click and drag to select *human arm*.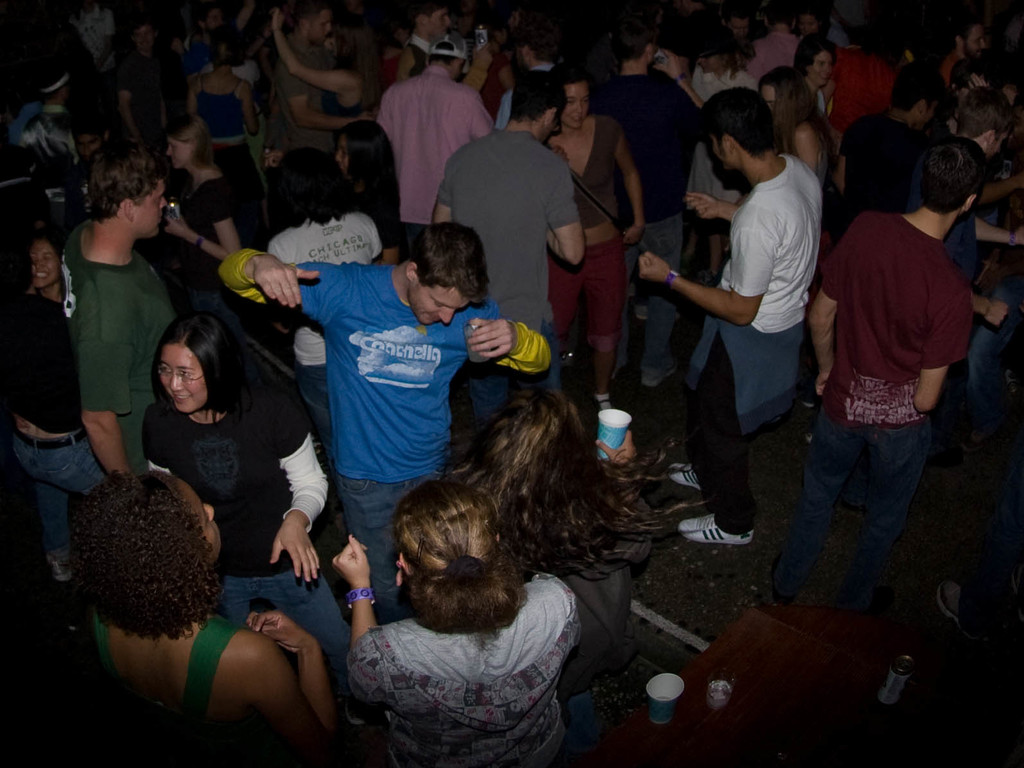
Selection: bbox(978, 177, 1023, 206).
